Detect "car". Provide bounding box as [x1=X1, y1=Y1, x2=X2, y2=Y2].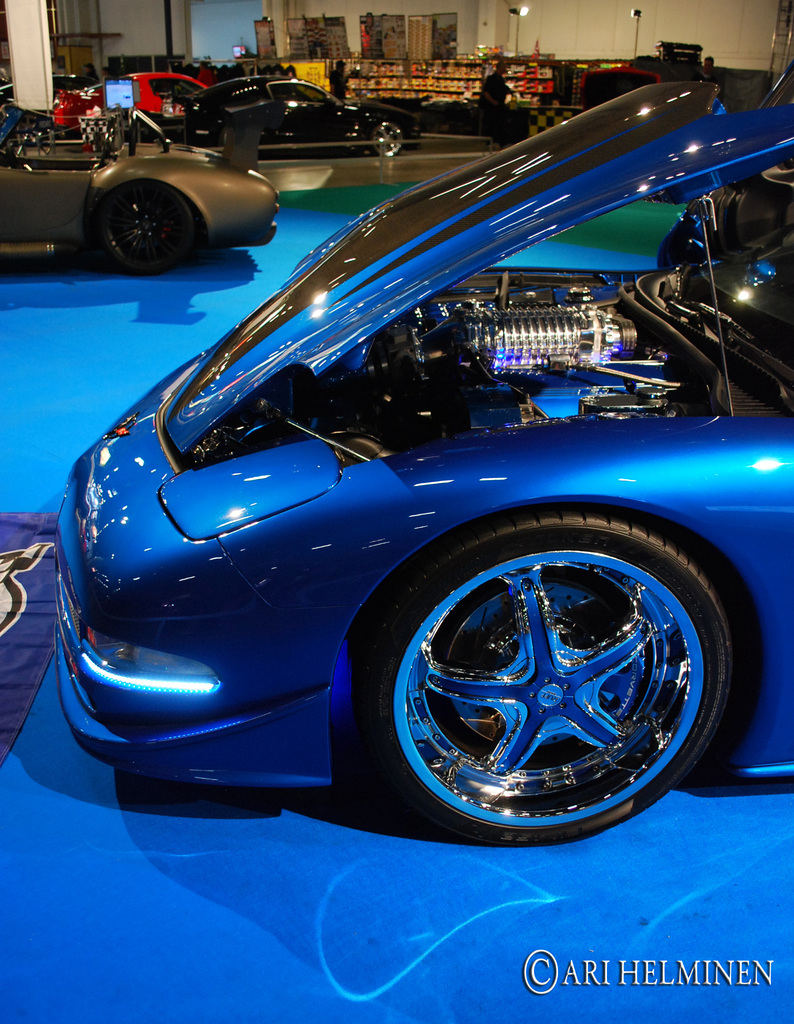
[x1=173, y1=76, x2=419, y2=157].
